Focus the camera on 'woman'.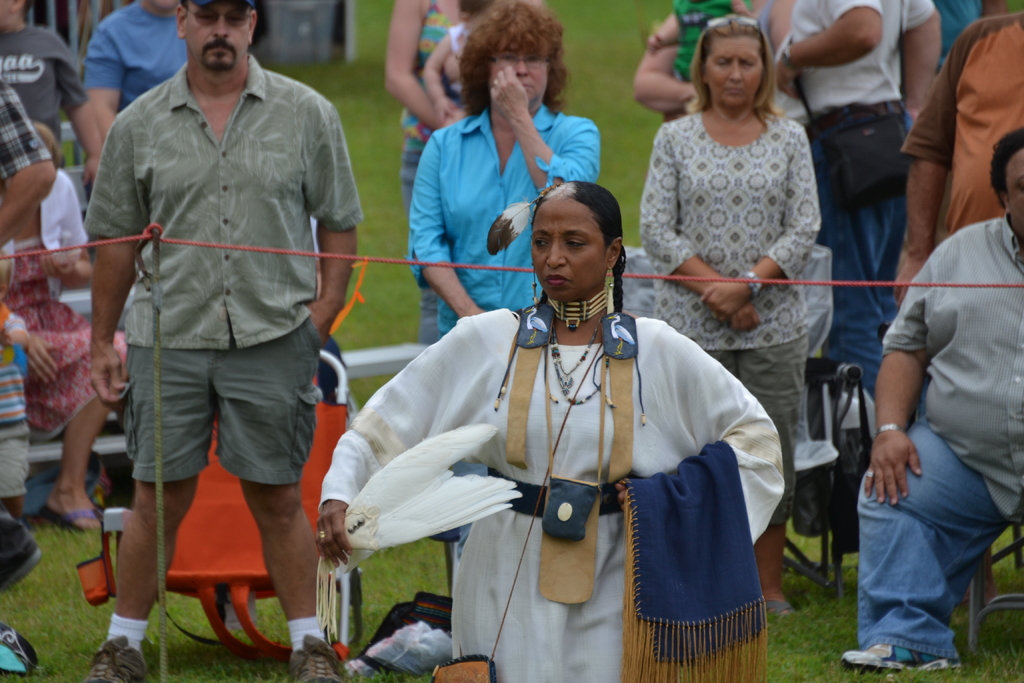
Focus region: <box>643,15,851,507</box>.
